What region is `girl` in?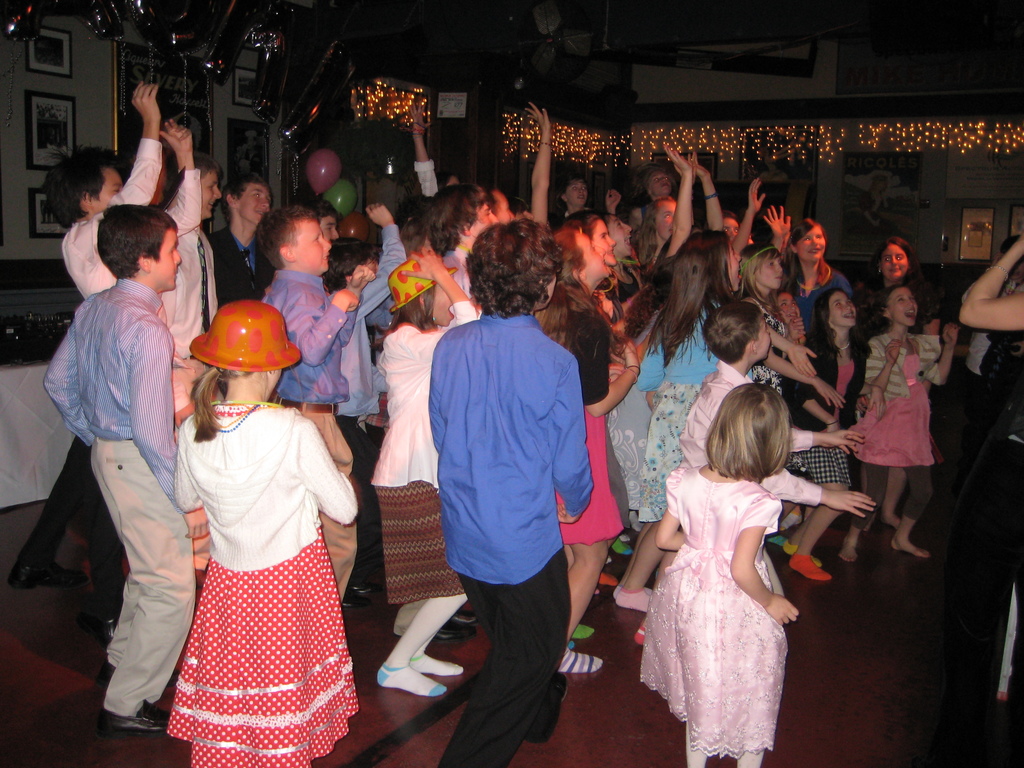
(636, 383, 799, 767).
